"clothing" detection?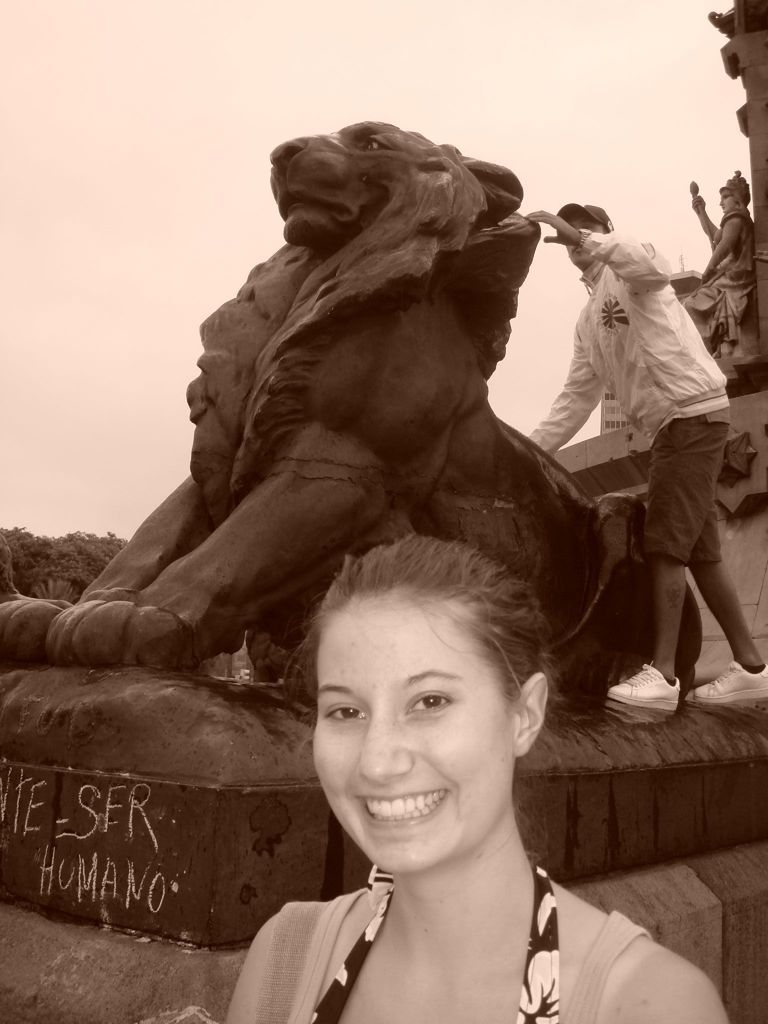
{"left": 528, "top": 234, "right": 730, "bottom": 565}
